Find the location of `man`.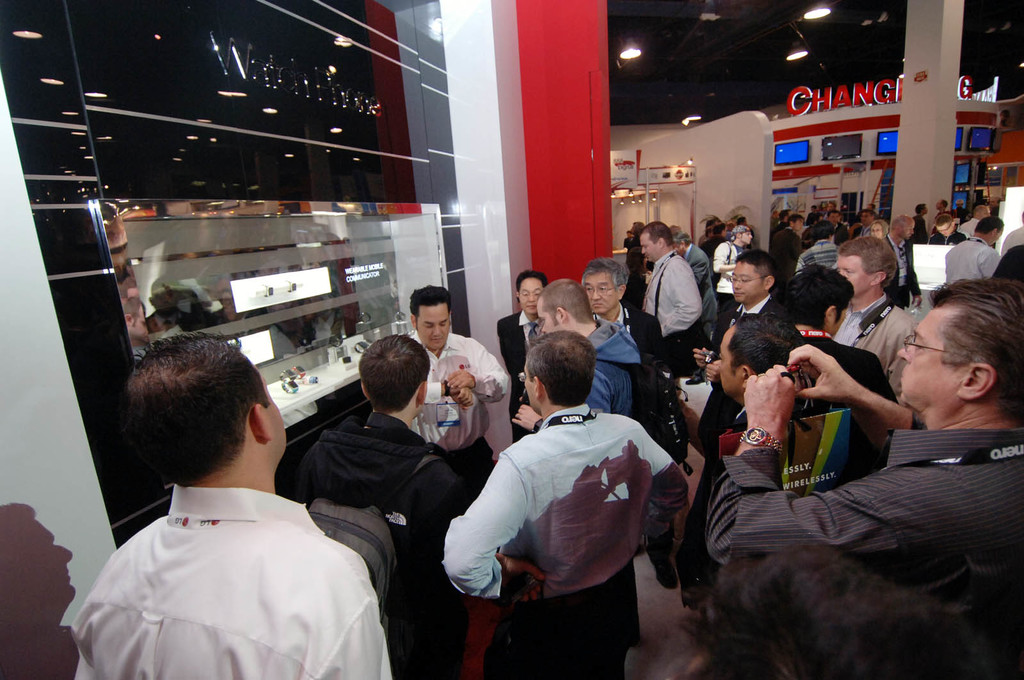
Location: locate(410, 283, 513, 507).
